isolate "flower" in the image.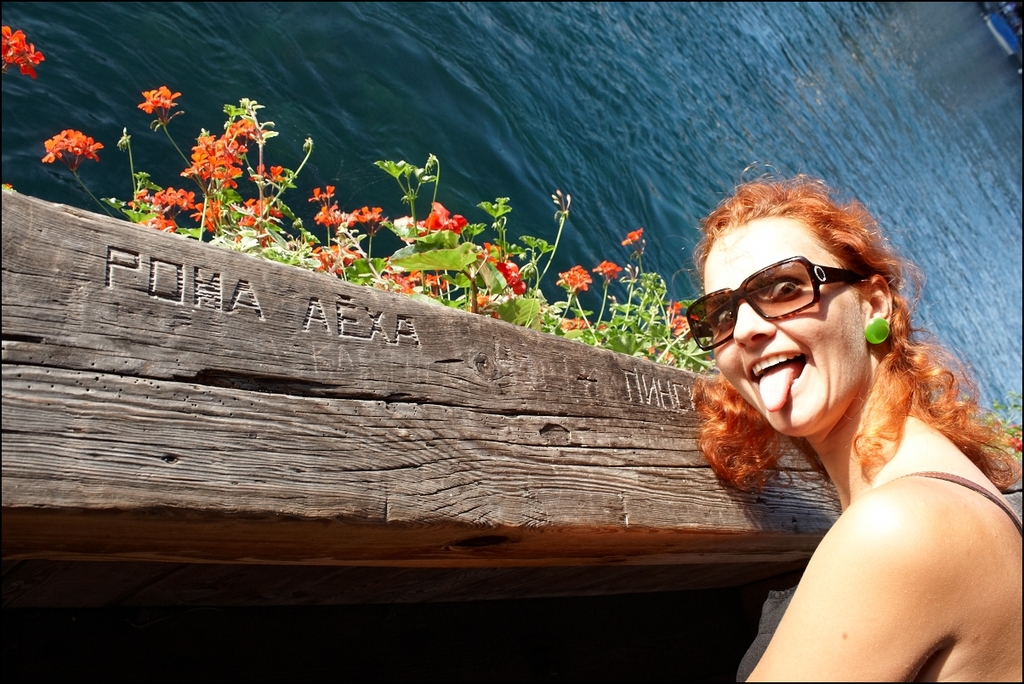
Isolated region: 558, 266, 591, 294.
